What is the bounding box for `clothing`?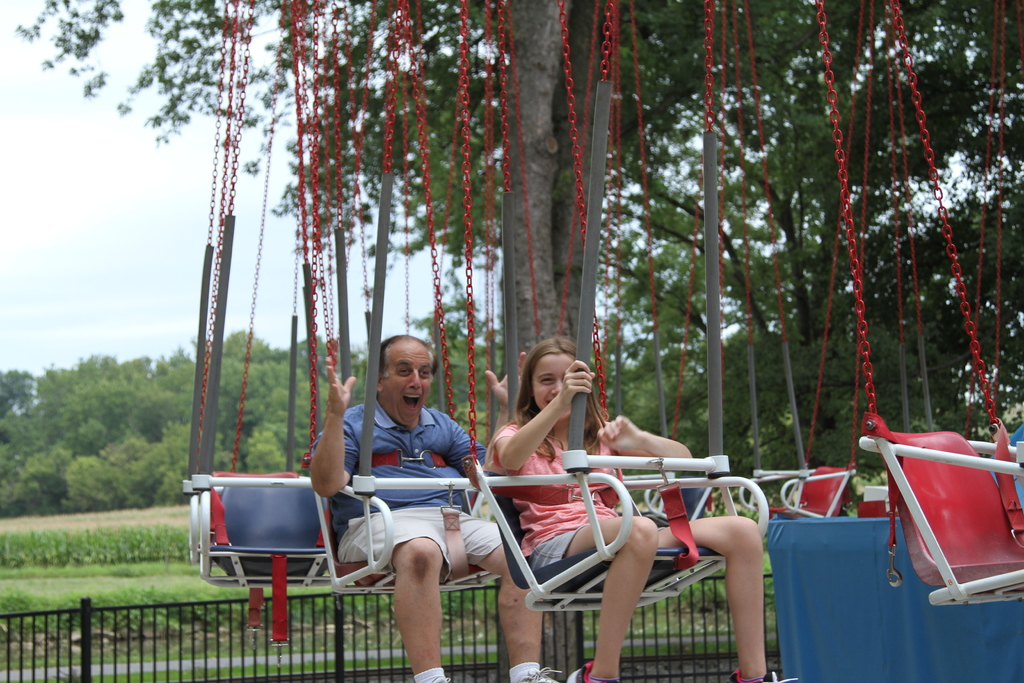
box(335, 427, 504, 607).
